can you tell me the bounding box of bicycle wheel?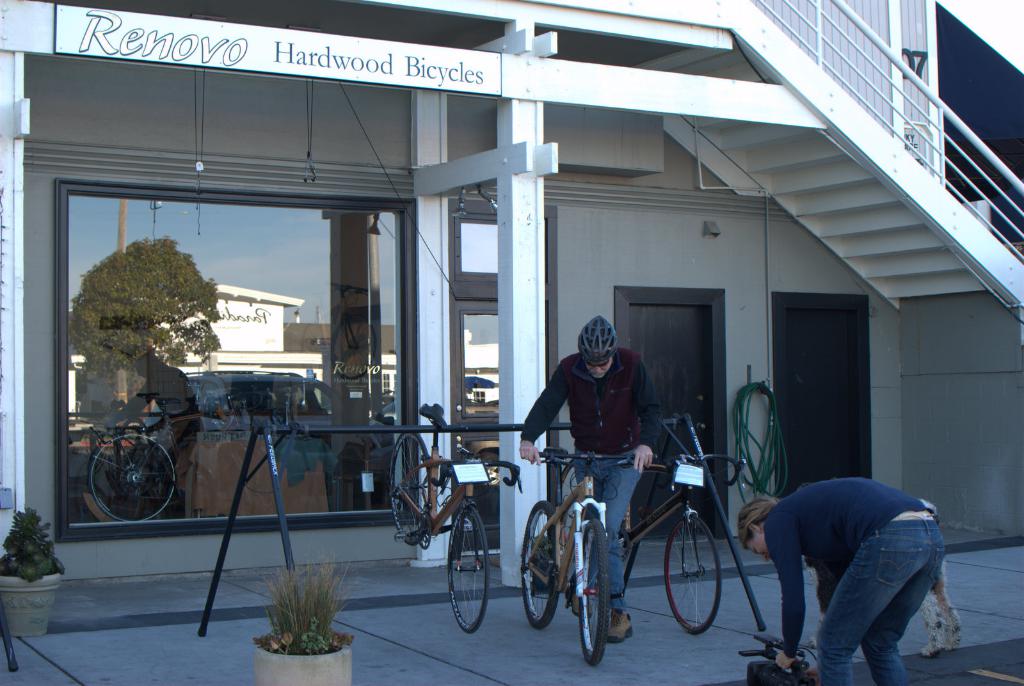
Rect(445, 506, 497, 630).
